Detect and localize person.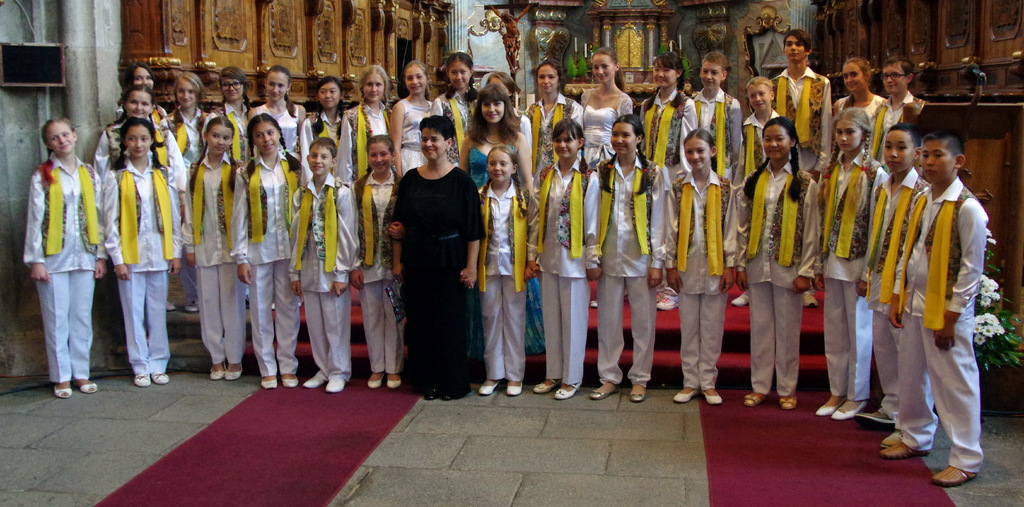
Localized at select_region(389, 113, 479, 392).
